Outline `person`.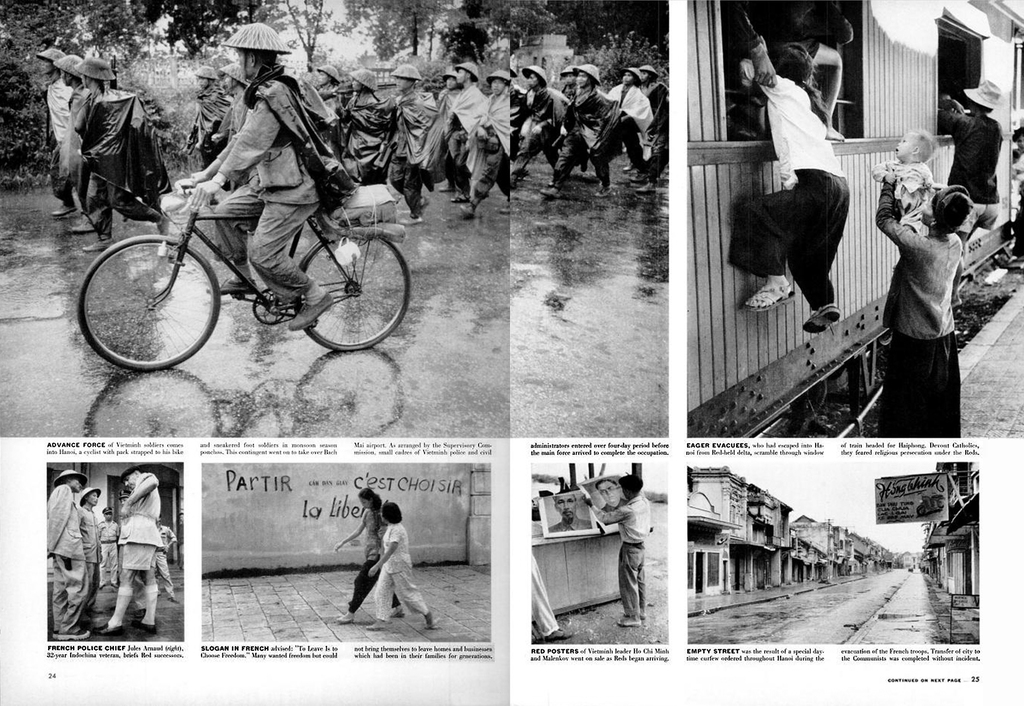
Outline: crop(1011, 123, 1023, 258).
